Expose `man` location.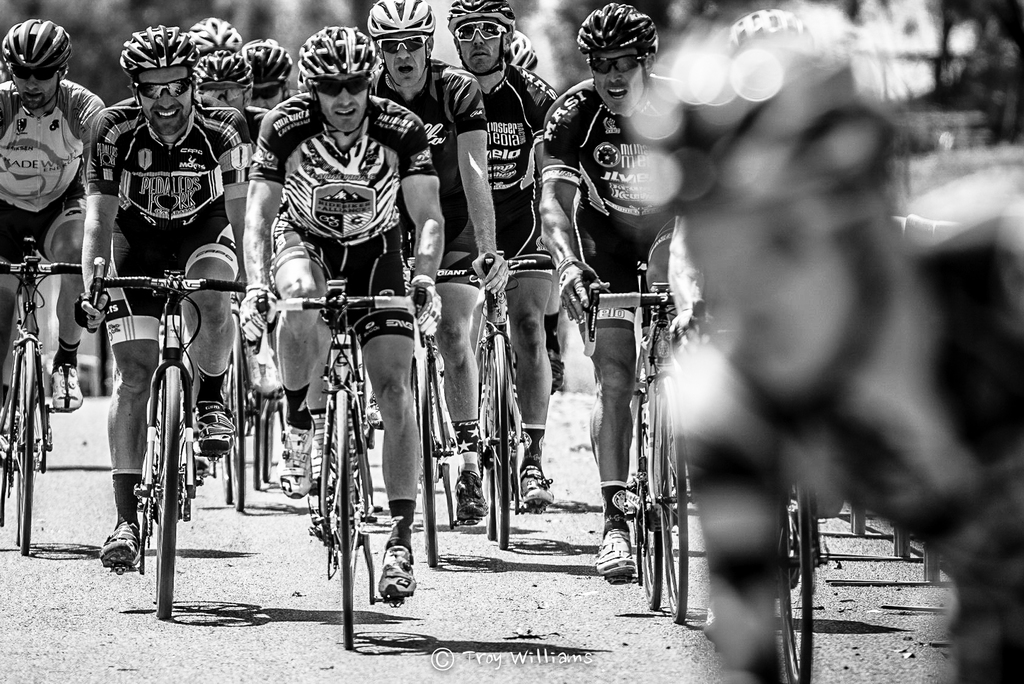
Exposed at {"x1": 542, "y1": 36, "x2": 707, "y2": 578}.
